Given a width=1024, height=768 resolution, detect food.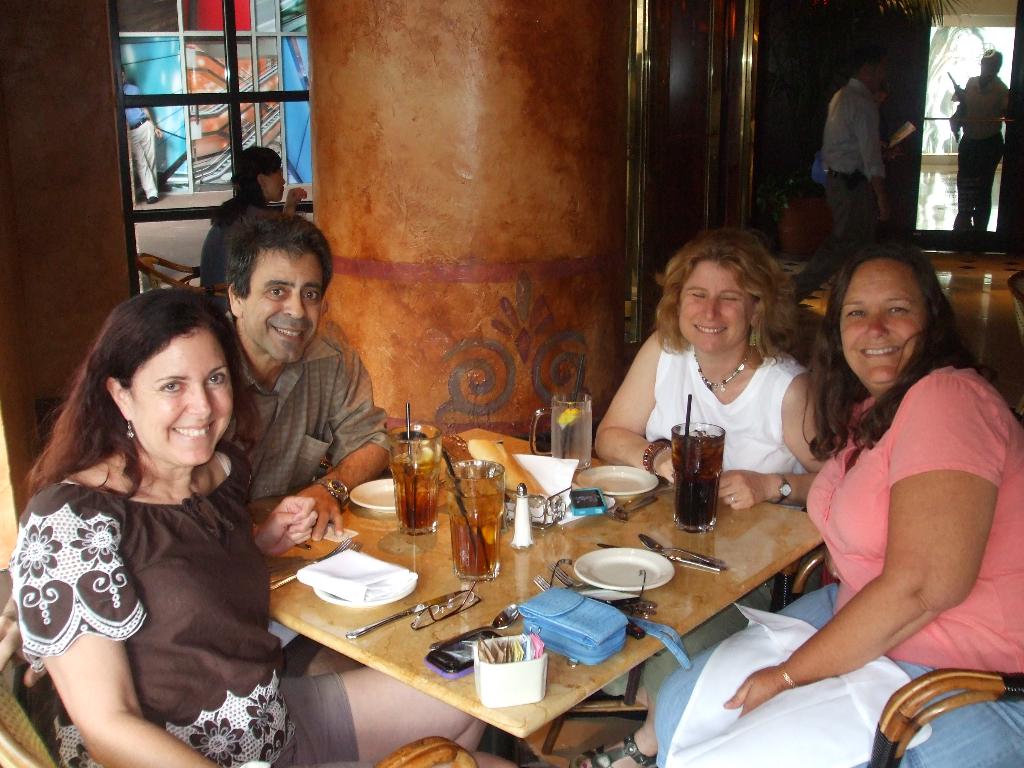
select_region(392, 454, 440, 531).
